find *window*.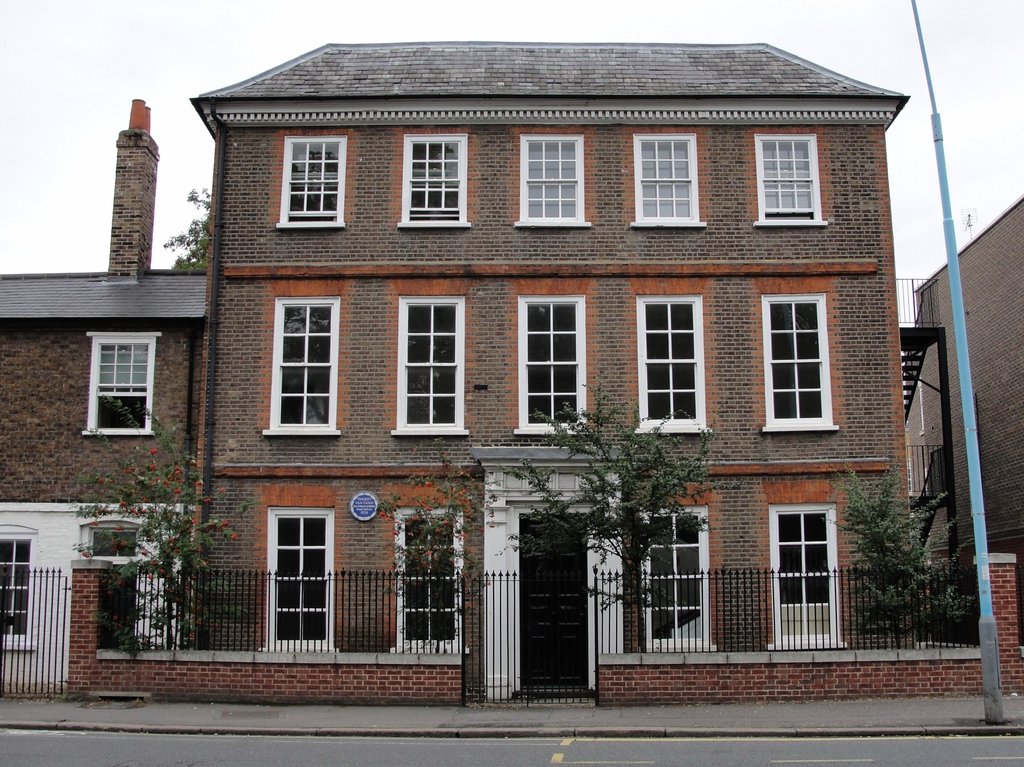
pyautogui.locateOnScreen(511, 131, 589, 225).
